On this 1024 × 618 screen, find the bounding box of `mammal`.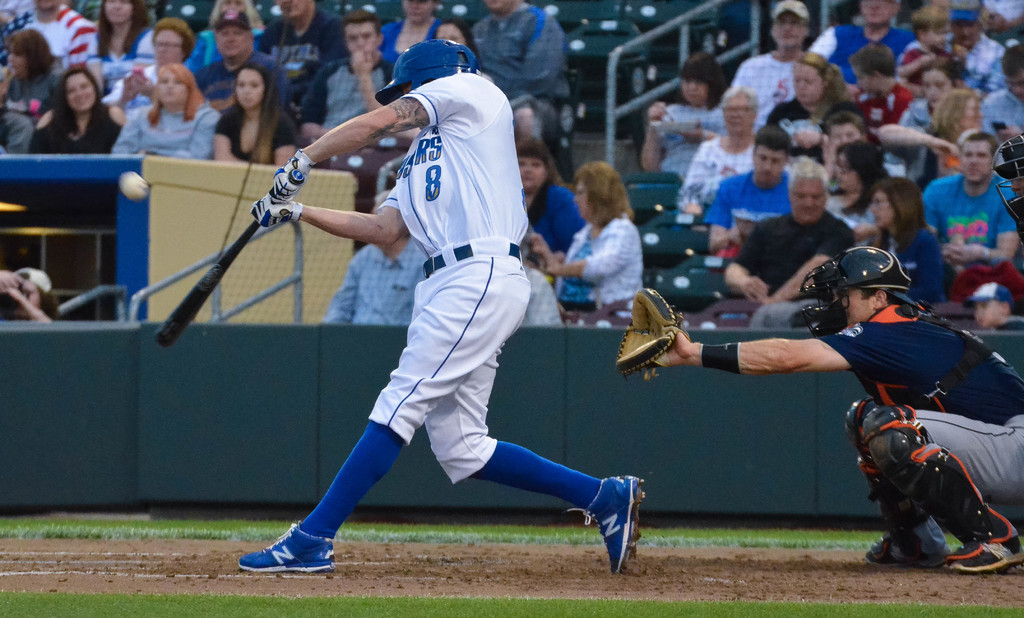
Bounding box: <bbox>257, 67, 602, 583</bbox>.
